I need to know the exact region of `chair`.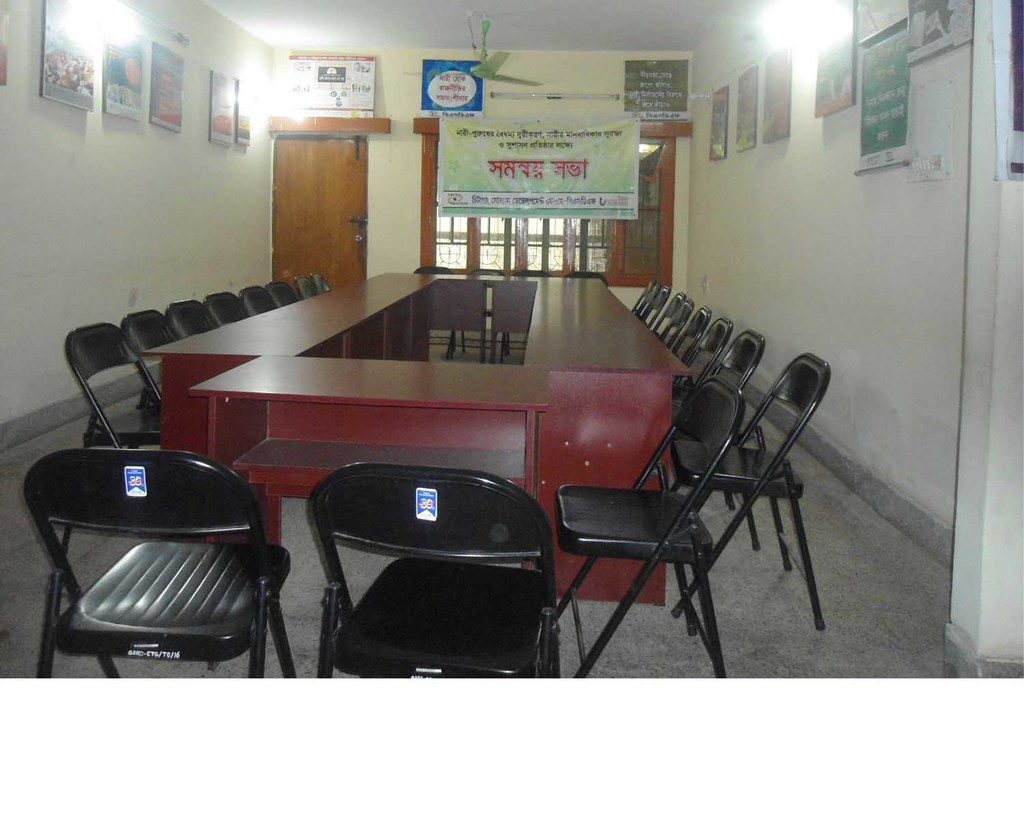
Region: (635,287,668,324).
